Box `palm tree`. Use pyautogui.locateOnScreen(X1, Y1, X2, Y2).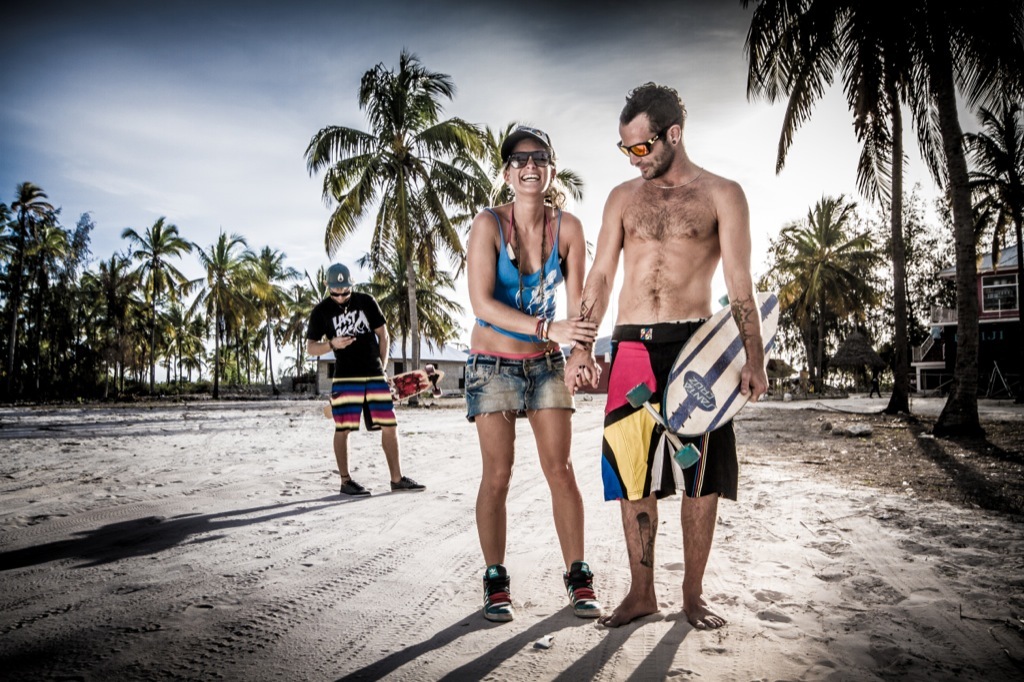
pyautogui.locateOnScreen(960, 108, 1013, 271).
